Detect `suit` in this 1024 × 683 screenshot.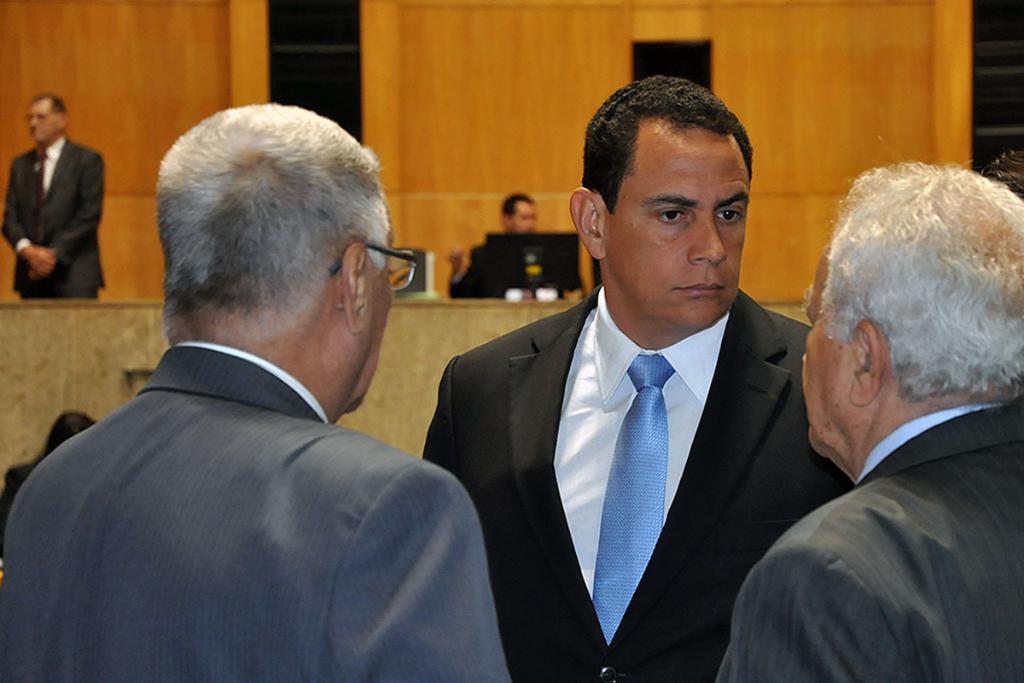
Detection: box=[0, 135, 101, 303].
